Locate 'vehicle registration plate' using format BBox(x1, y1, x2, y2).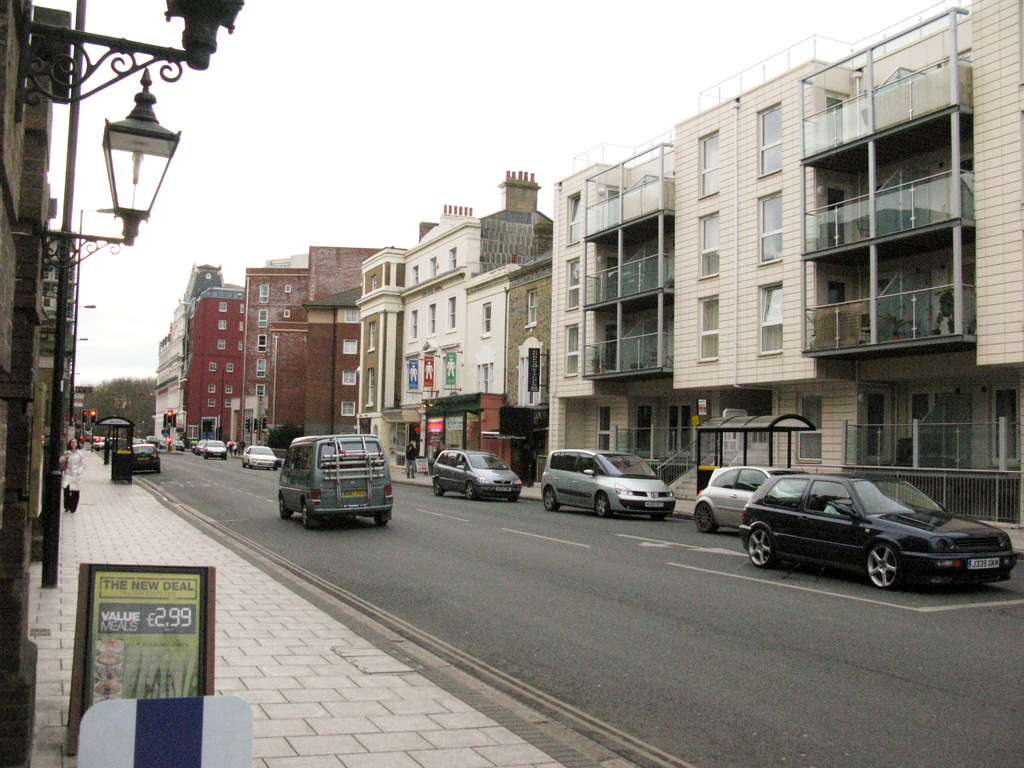
BBox(644, 500, 662, 506).
